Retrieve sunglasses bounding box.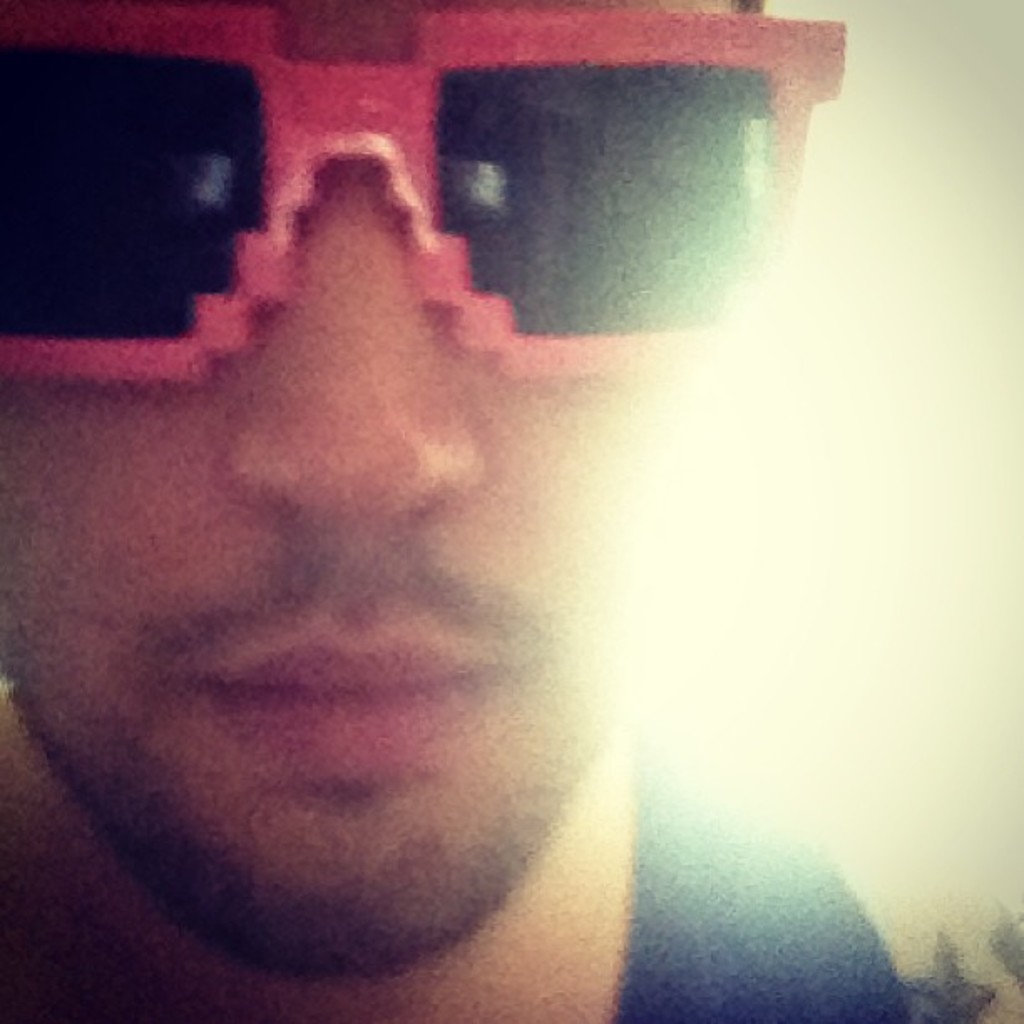
Bounding box: left=0, top=0, right=847, bottom=381.
